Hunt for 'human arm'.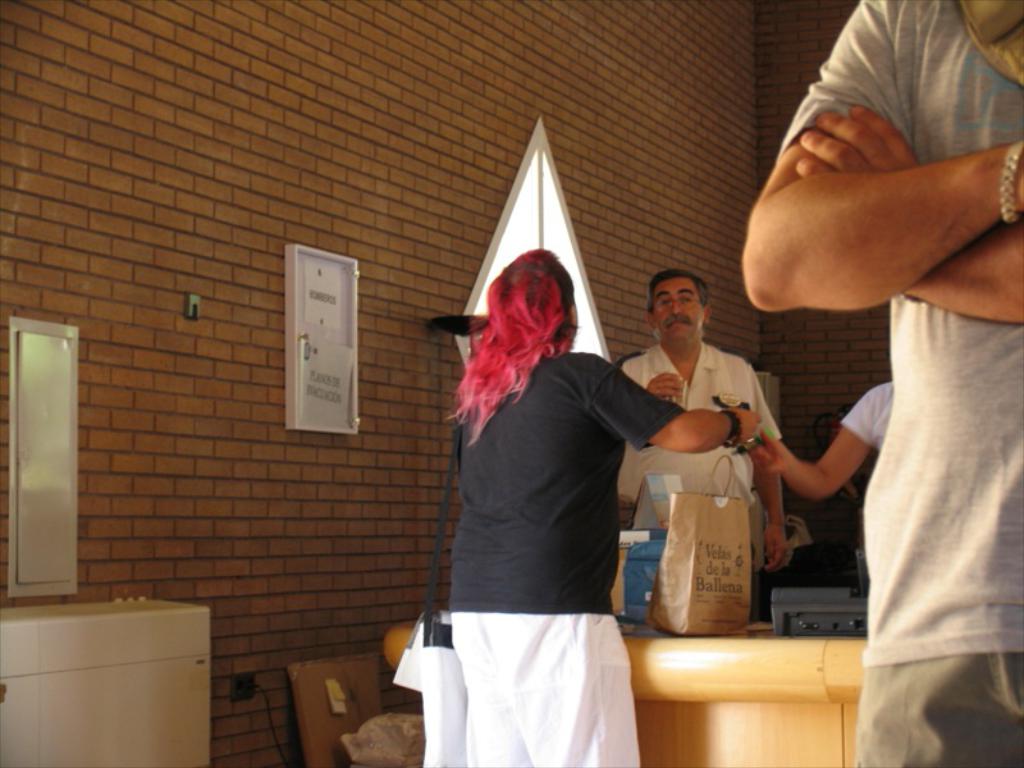
Hunted down at rect(746, 362, 803, 576).
